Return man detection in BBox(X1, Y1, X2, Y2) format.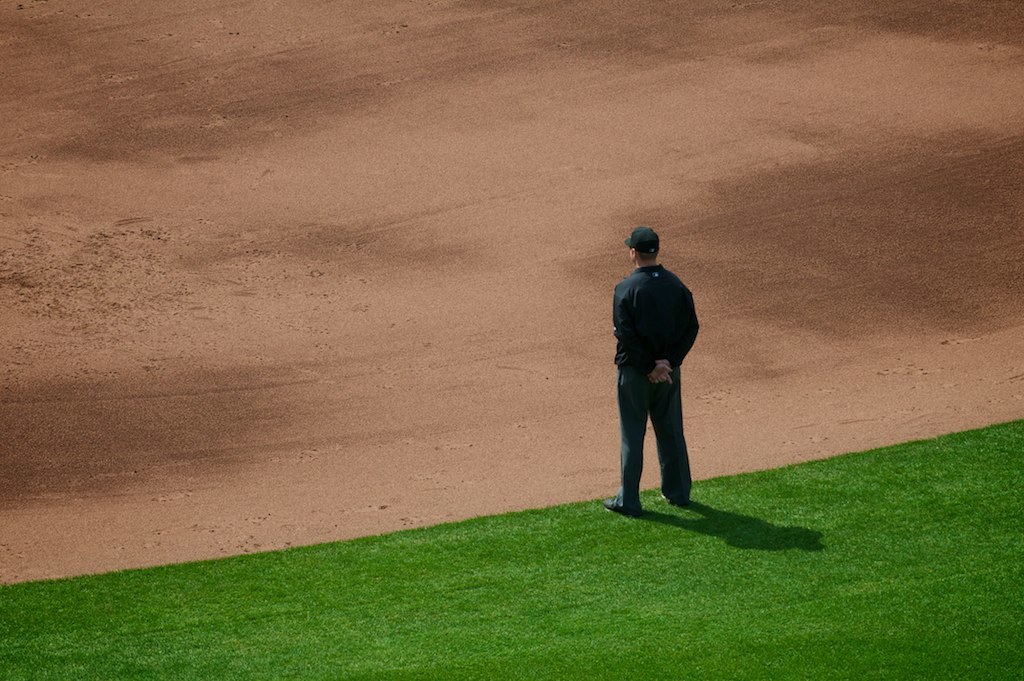
BBox(602, 207, 711, 538).
